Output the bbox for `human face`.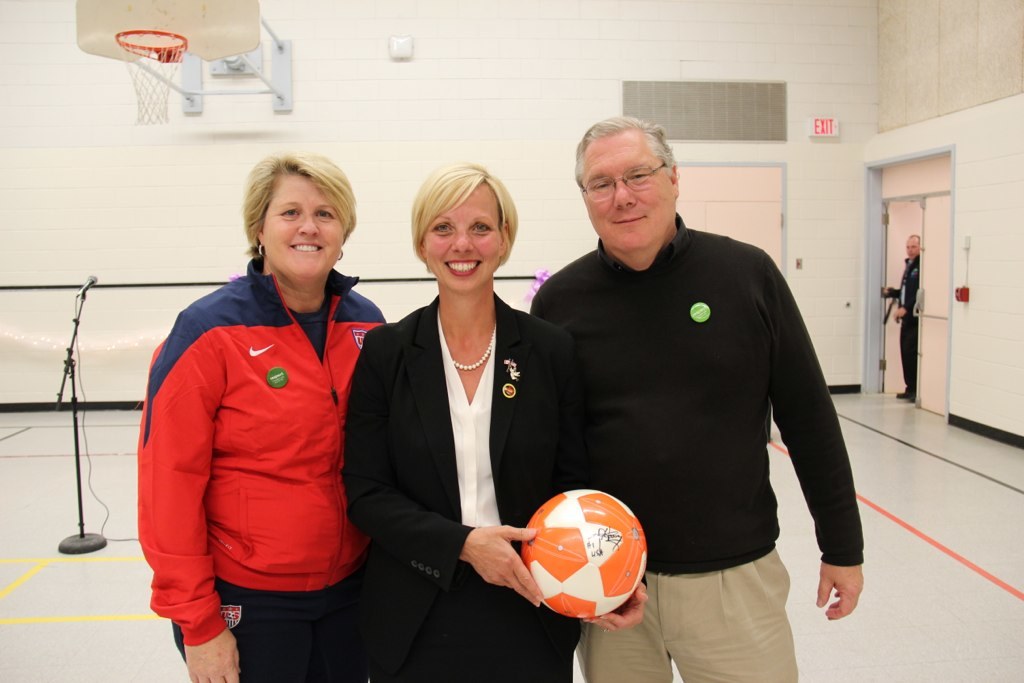
(left=266, top=167, right=347, bottom=276).
